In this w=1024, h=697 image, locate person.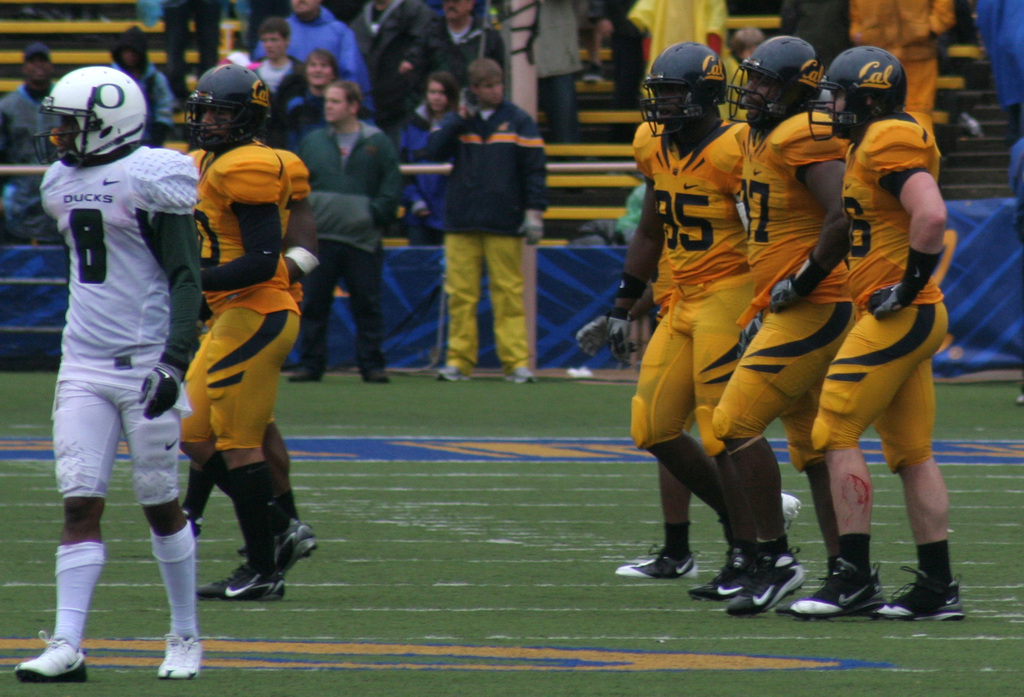
Bounding box: 578,38,760,604.
